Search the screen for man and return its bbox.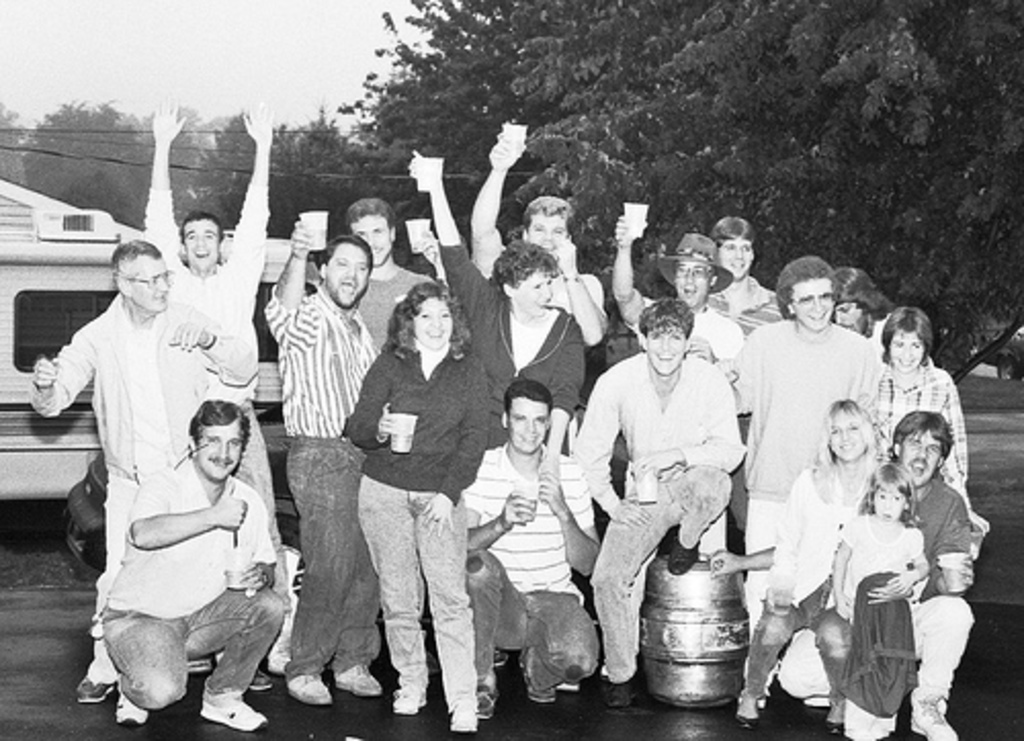
Found: Rect(135, 92, 283, 669).
